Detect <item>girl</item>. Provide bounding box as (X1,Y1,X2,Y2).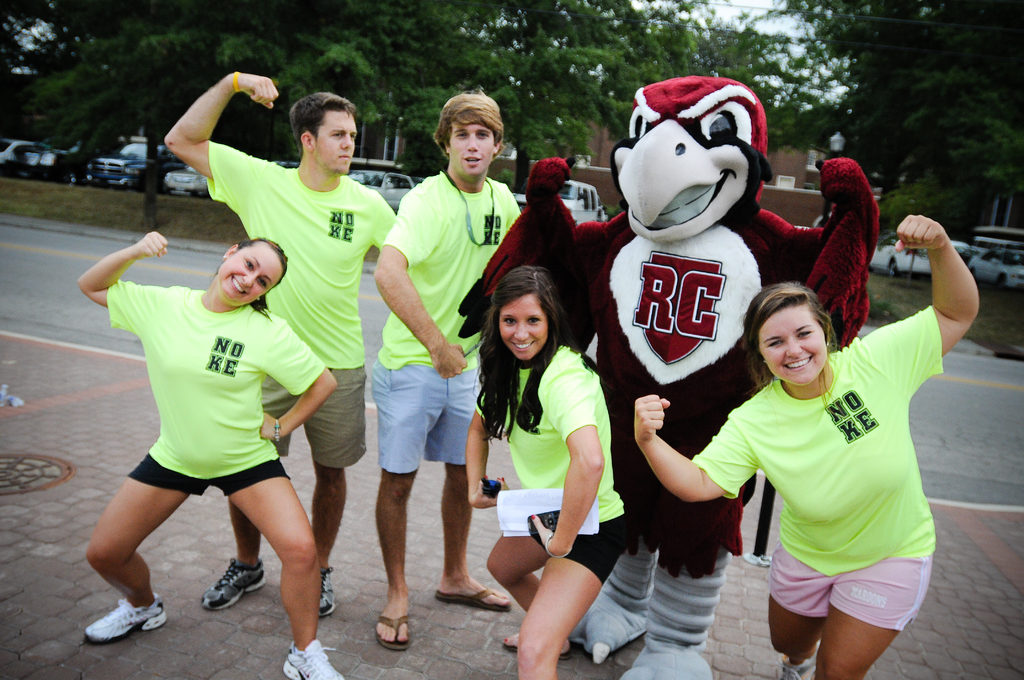
(456,245,629,668).
